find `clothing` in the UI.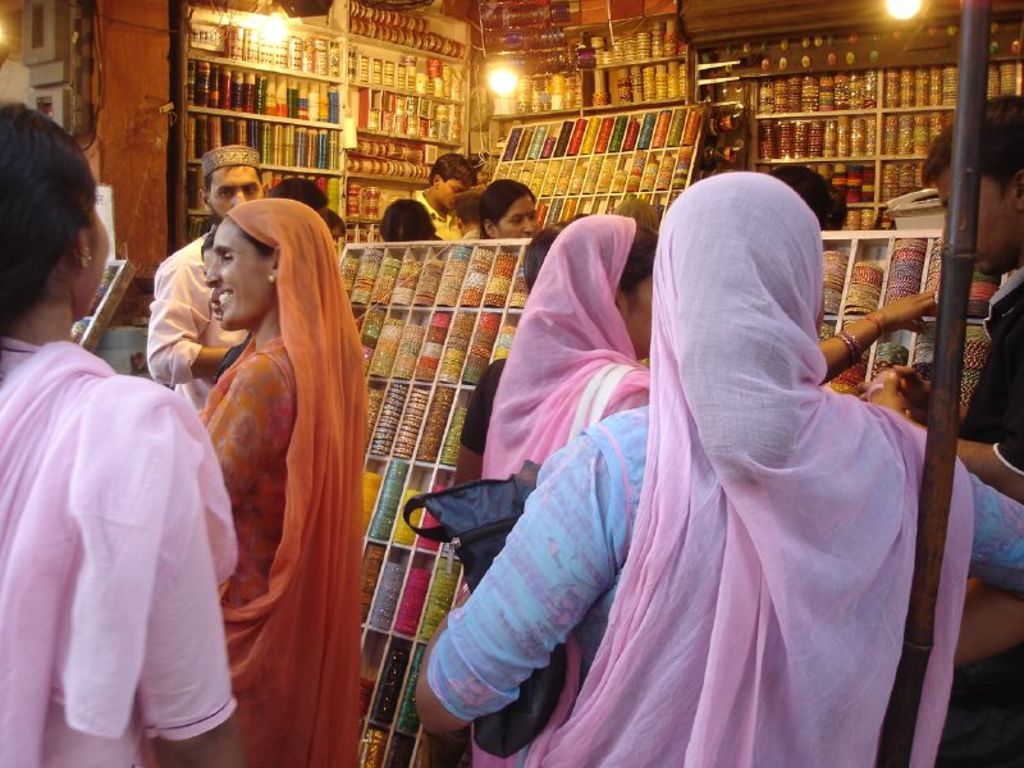
UI element at left=151, top=234, right=250, bottom=424.
